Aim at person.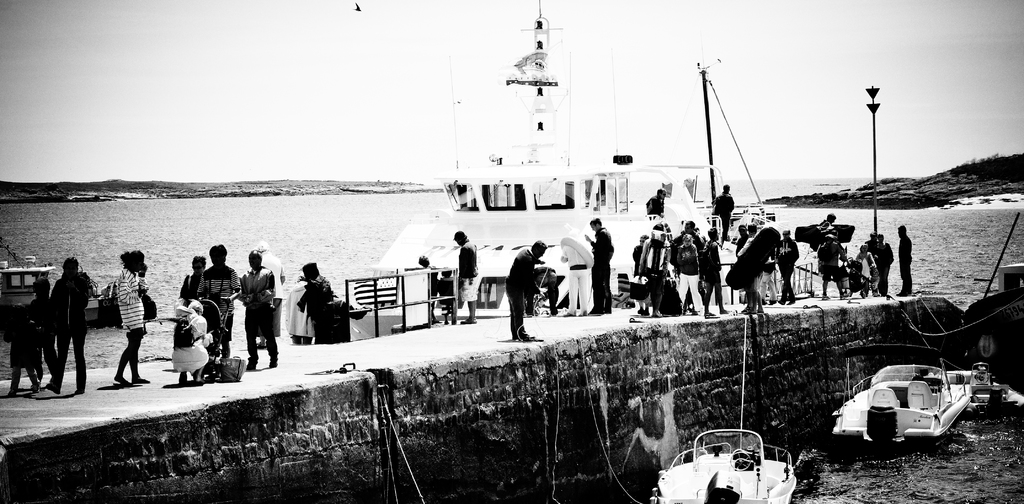
Aimed at [897,223,913,295].
